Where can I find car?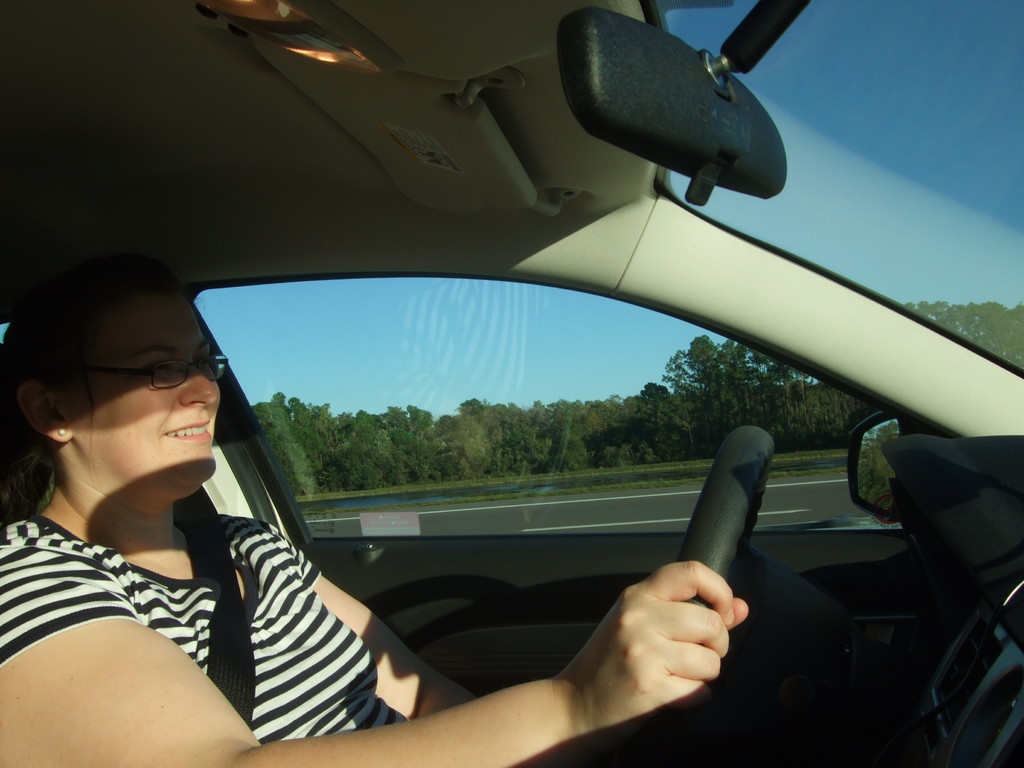
You can find it at (0,0,1023,767).
